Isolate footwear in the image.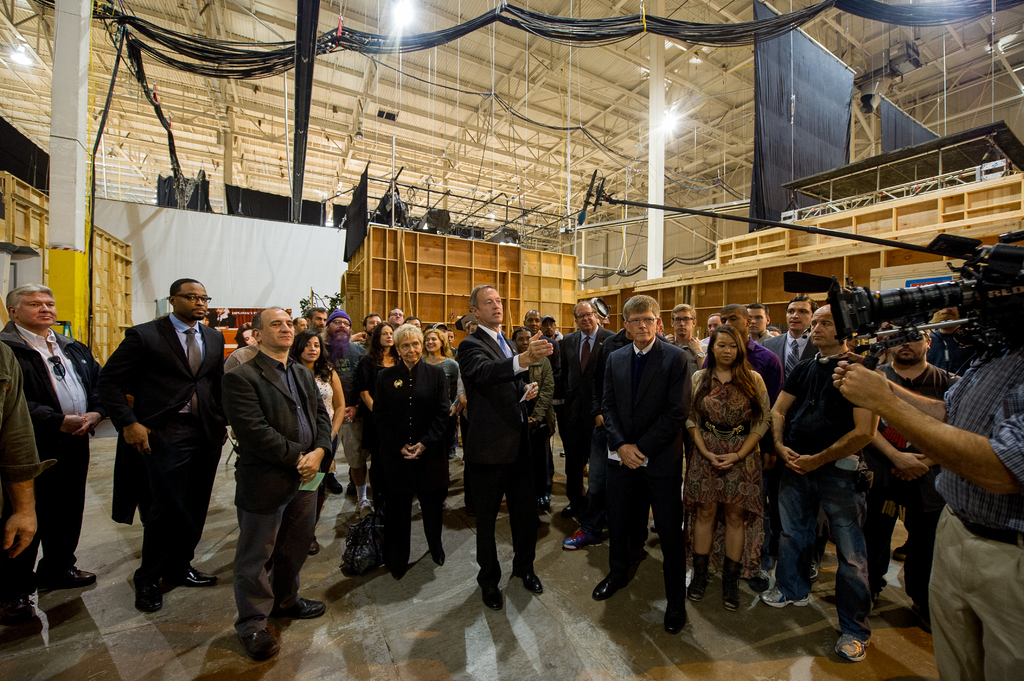
Isolated region: <bbox>352, 501, 373, 523</bbox>.
